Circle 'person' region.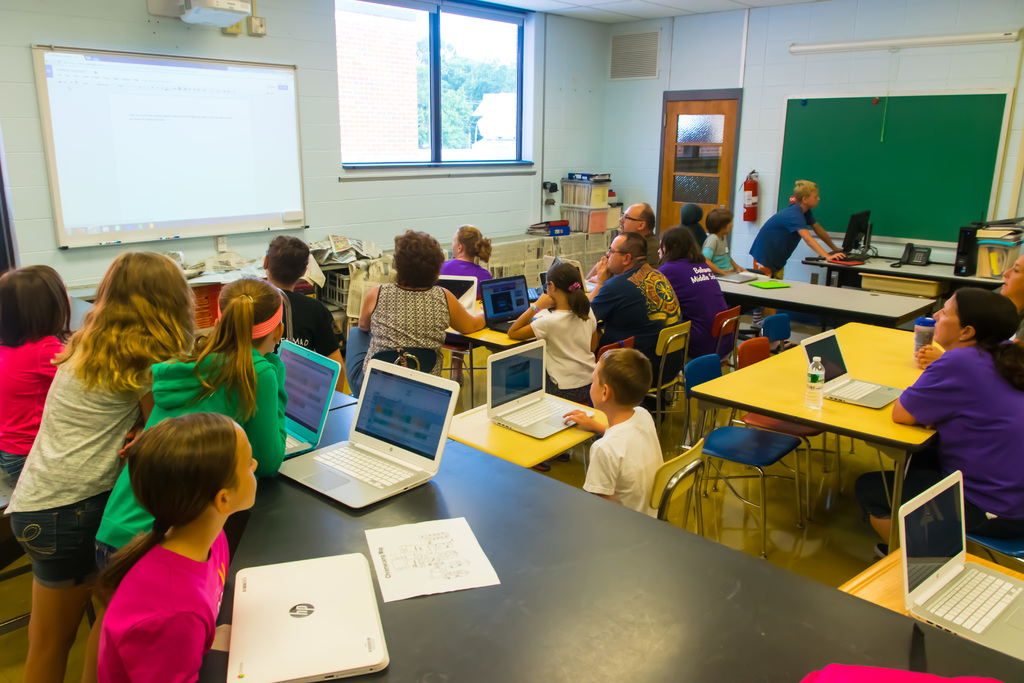
Region: [left=87, top=268, right=296, bottom=564].
